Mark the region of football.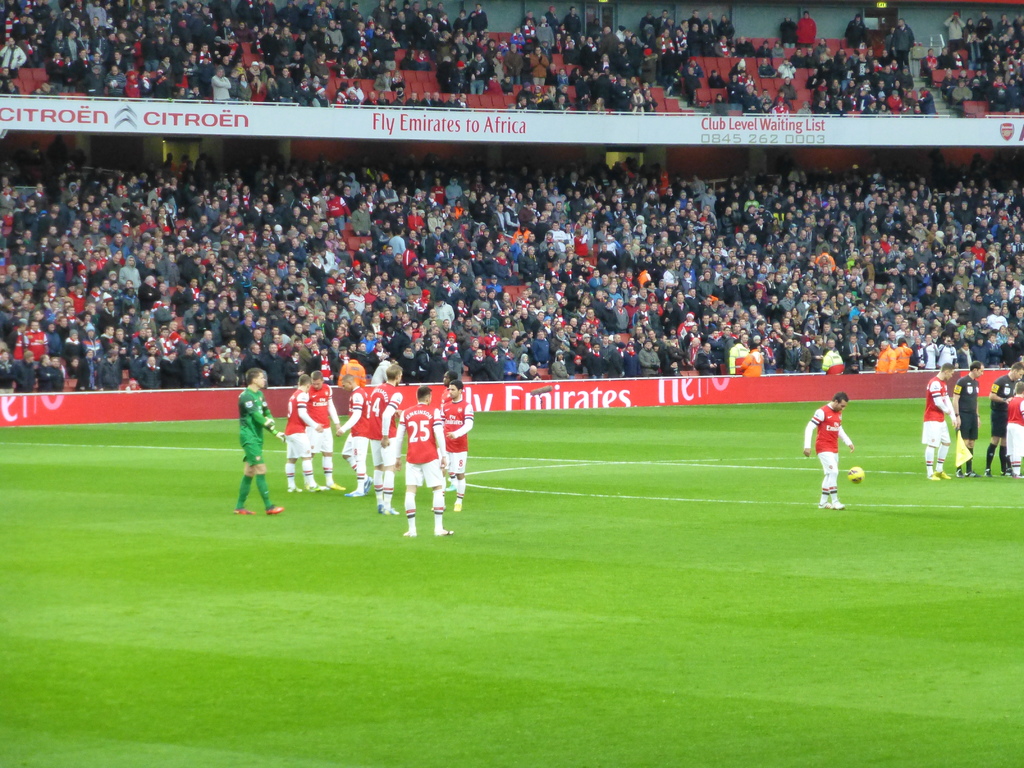
Region: Rect(849, 468, 864, 486).
